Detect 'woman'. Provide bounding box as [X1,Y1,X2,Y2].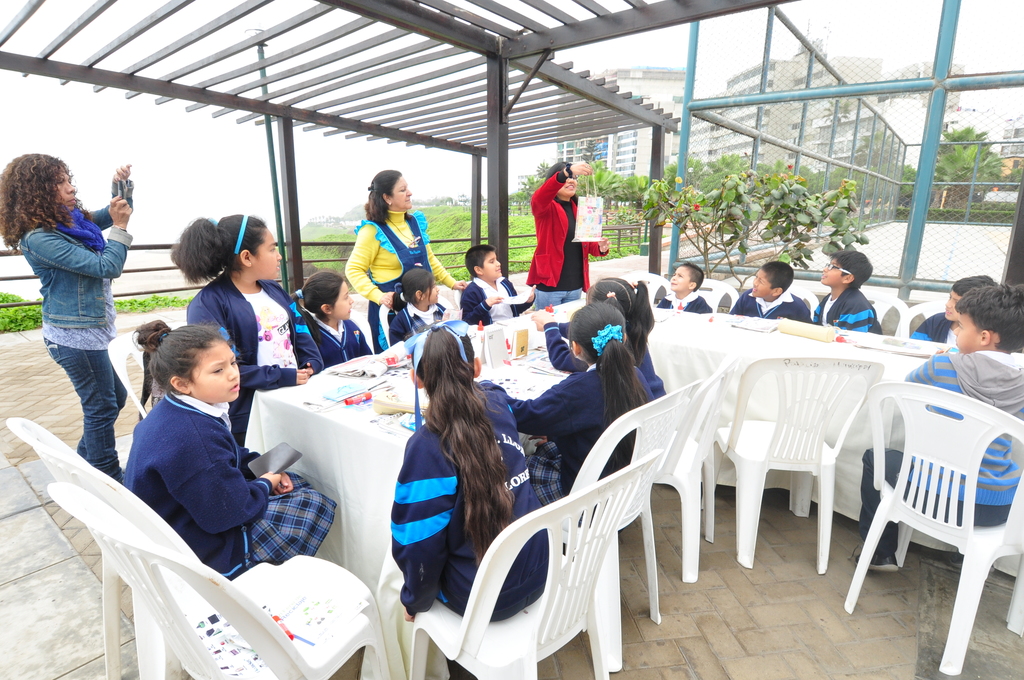
[13,152,136,495].
